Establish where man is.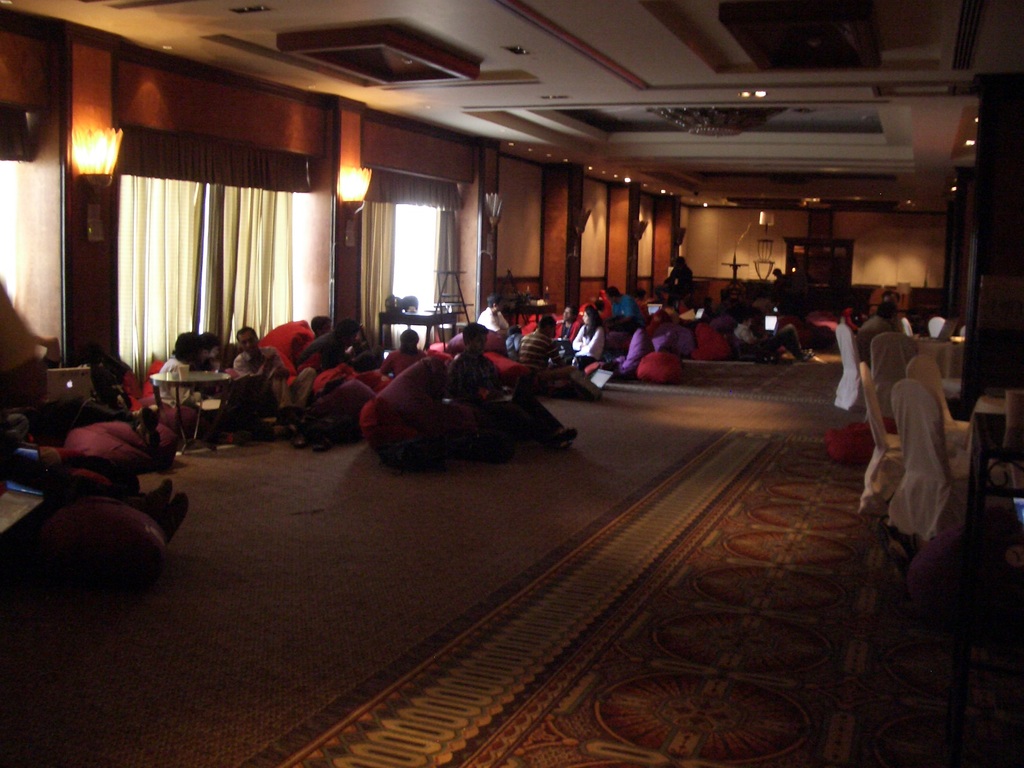
Established at locate(451, 319, 577, 452).
